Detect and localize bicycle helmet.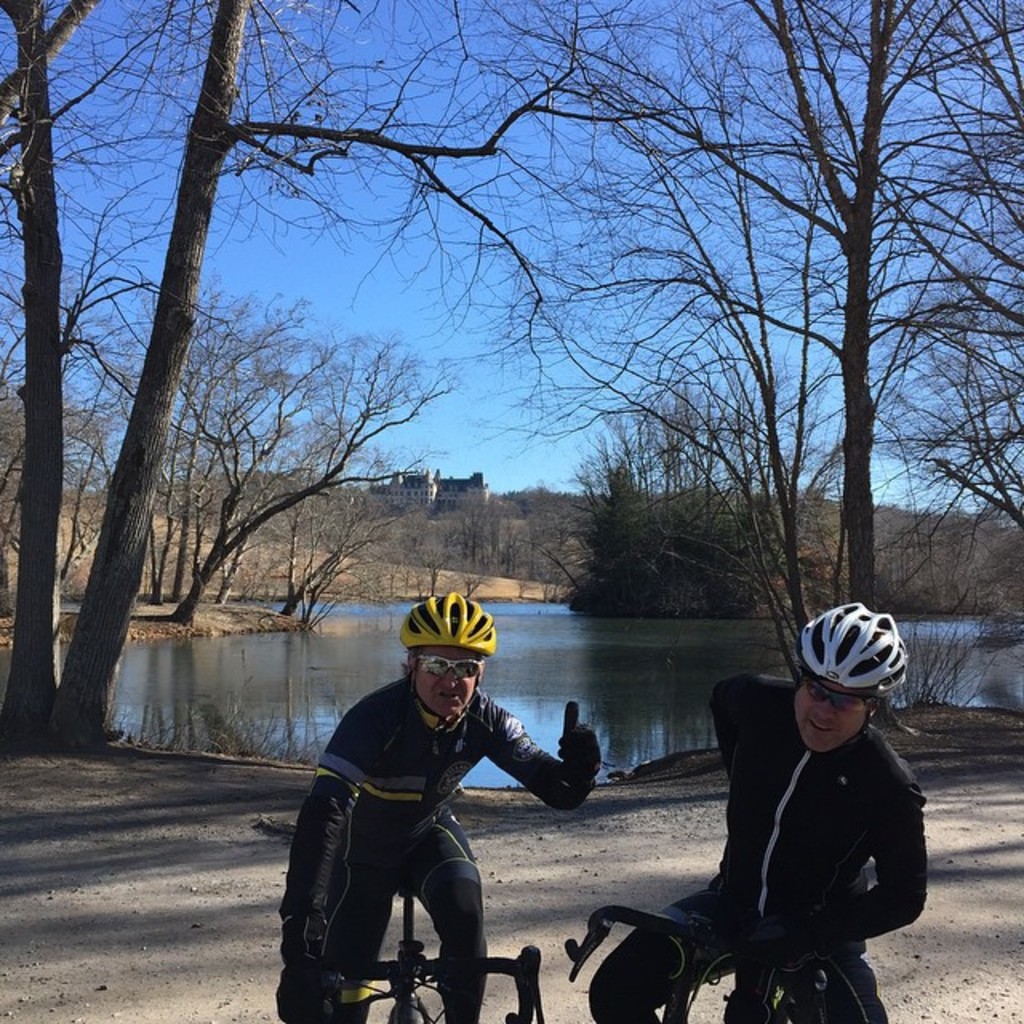
Localized at detection(400, 592, 498, 722).
